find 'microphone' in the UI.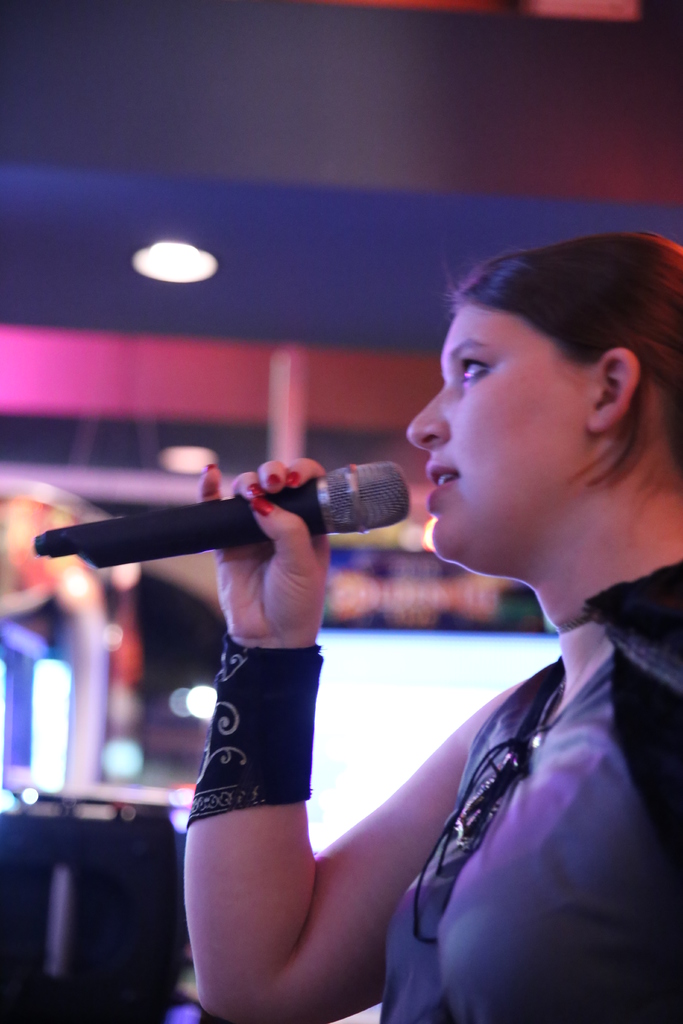
UI element at 59,457,438,586.
